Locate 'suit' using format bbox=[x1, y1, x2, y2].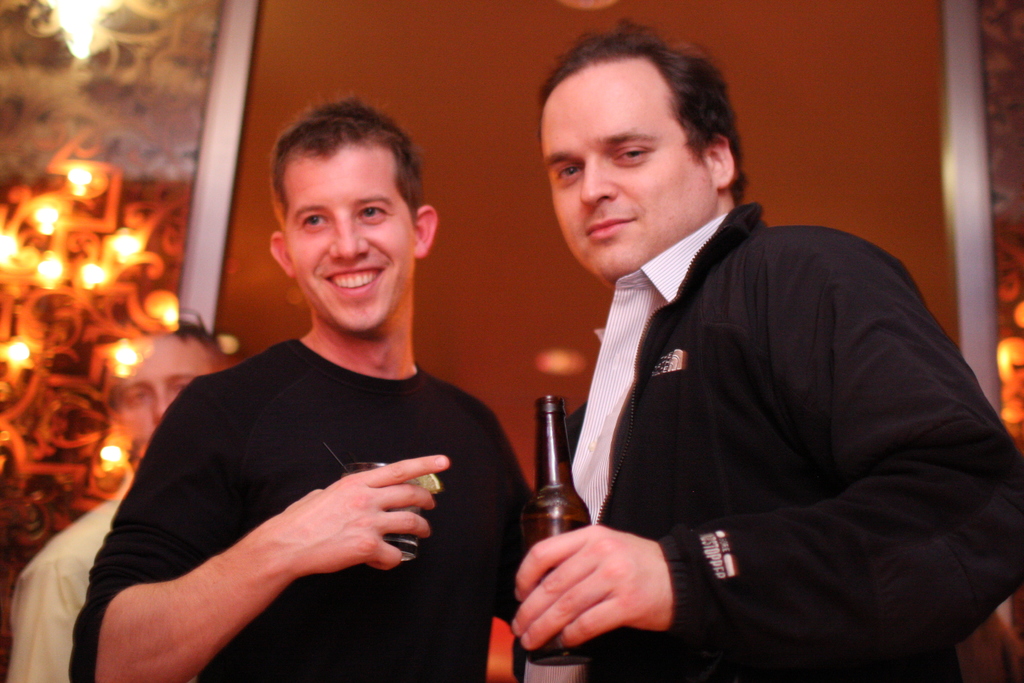
bbox=[502, 139, 988, 671].
